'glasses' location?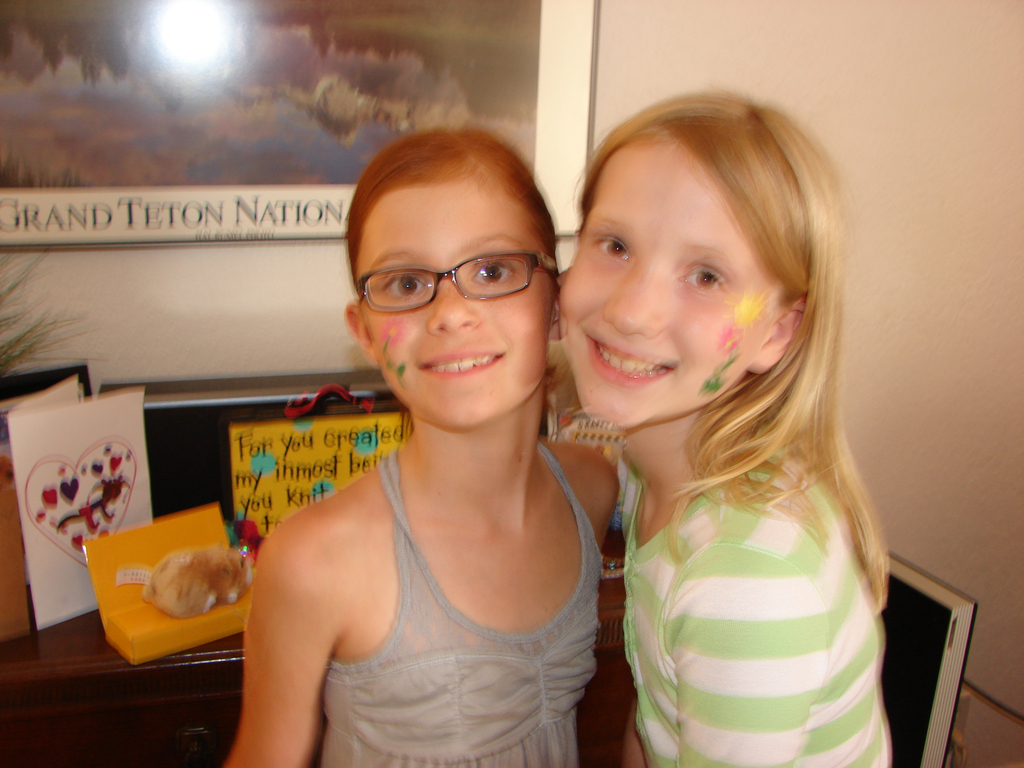
bbox=[353, 243, 556, 313]
